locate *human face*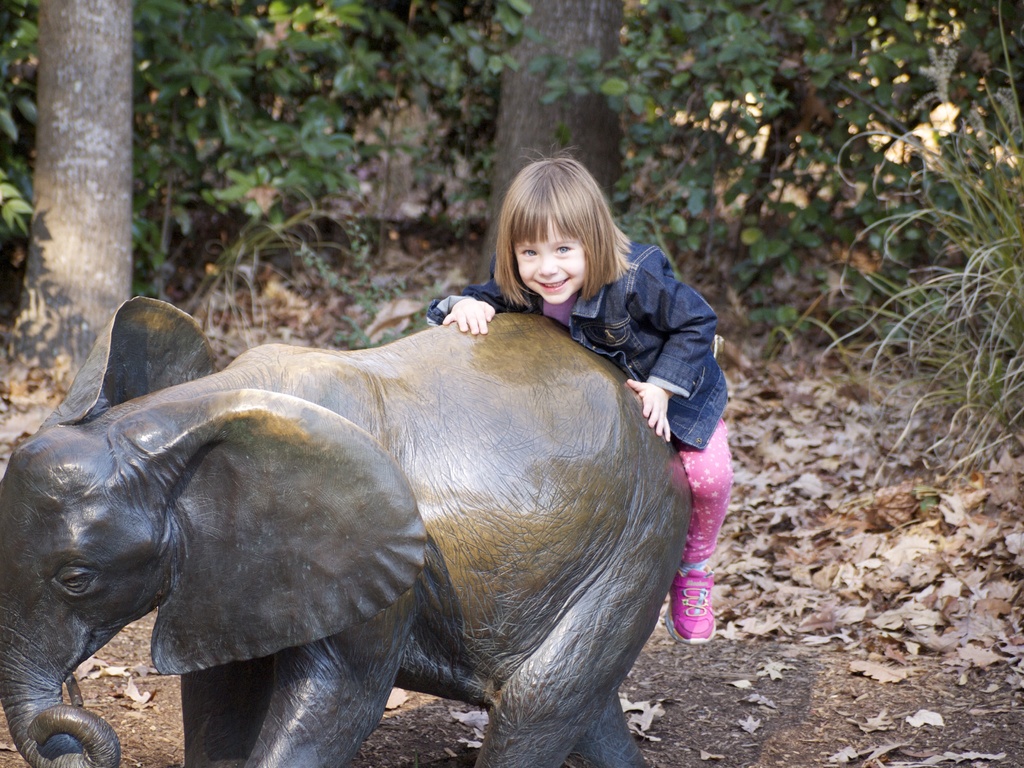
bbox=(512, 213, 586, 304)
